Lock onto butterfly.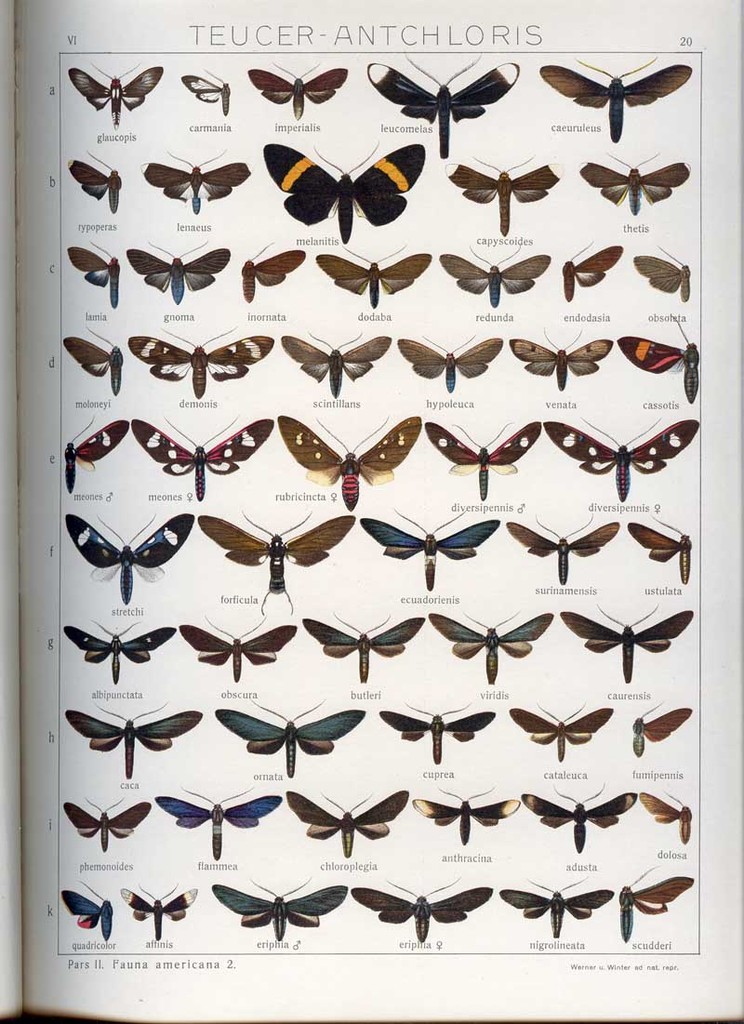
Locked: 427, 422, 540, 501.
